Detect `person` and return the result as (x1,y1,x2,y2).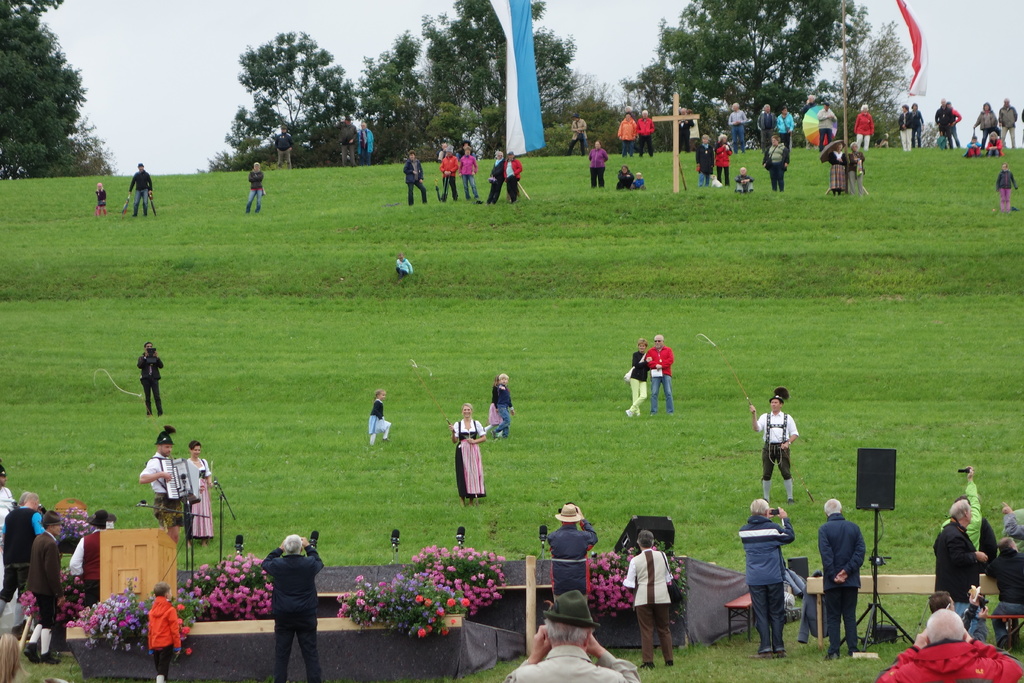
(740,497,792,657).
